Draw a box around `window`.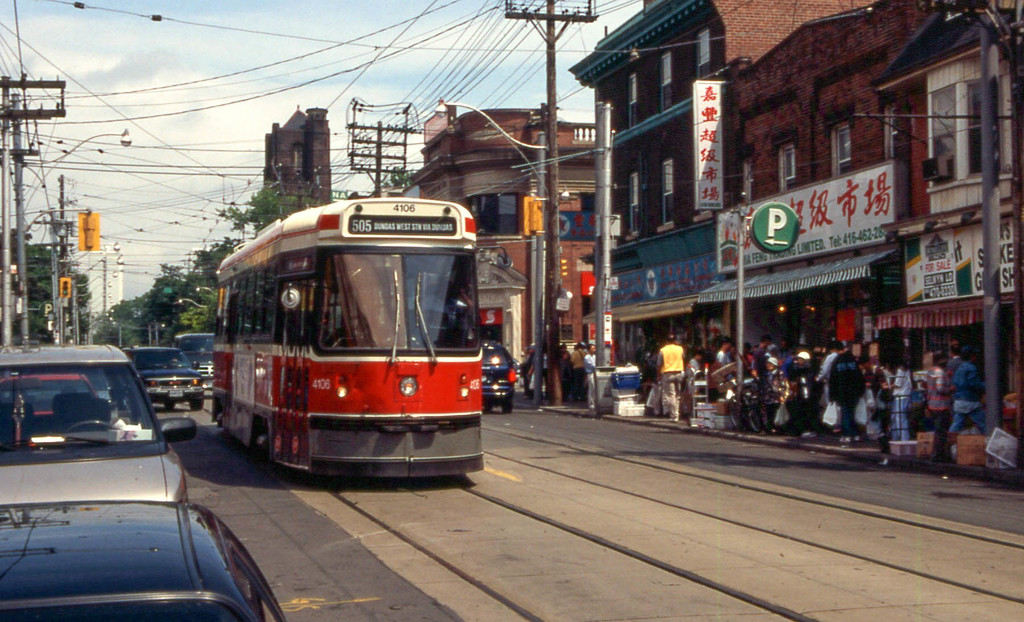
crop(696, 33, 707, 89).
